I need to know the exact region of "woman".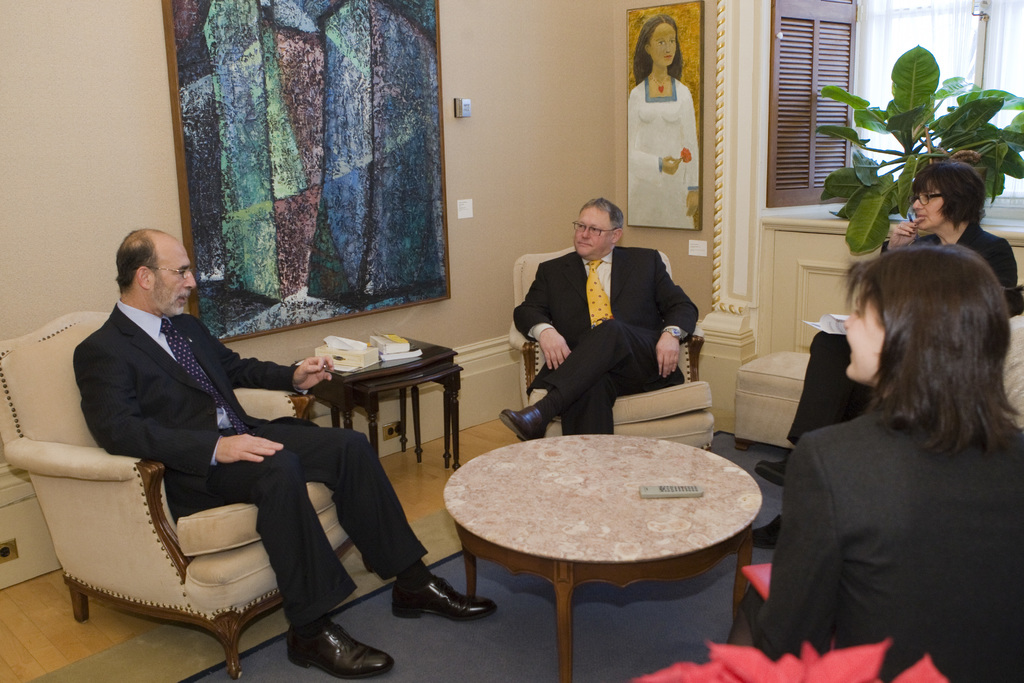
Region: box=[627, 19, 700, 229].
